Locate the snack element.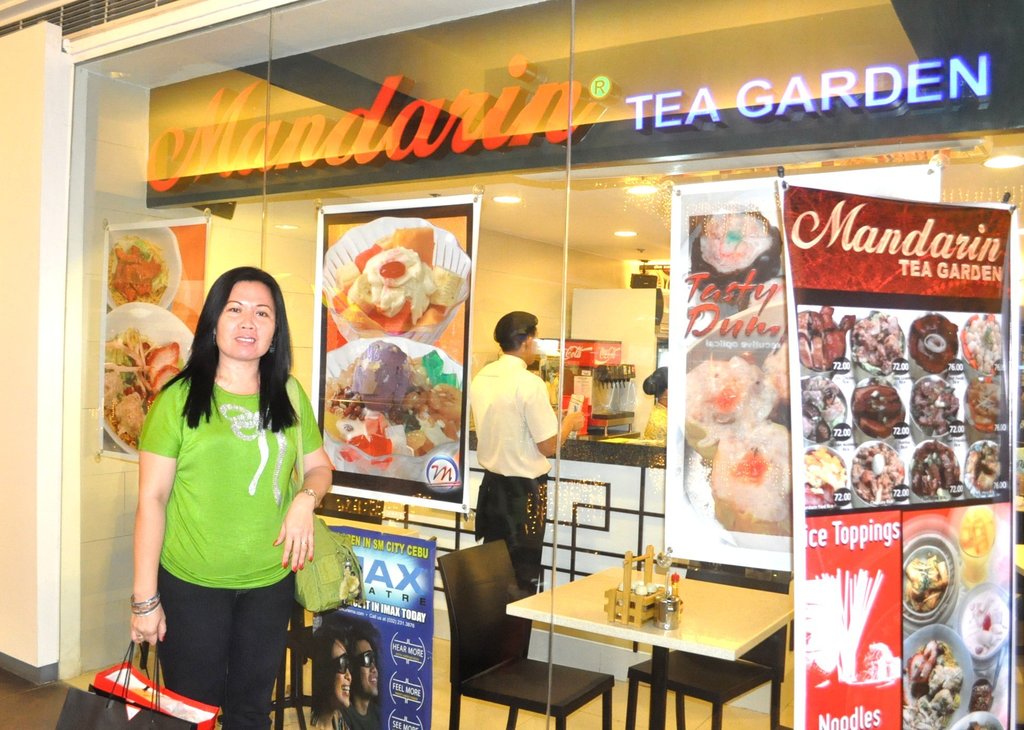
Element bbox: 325, 328, 464, 479.
